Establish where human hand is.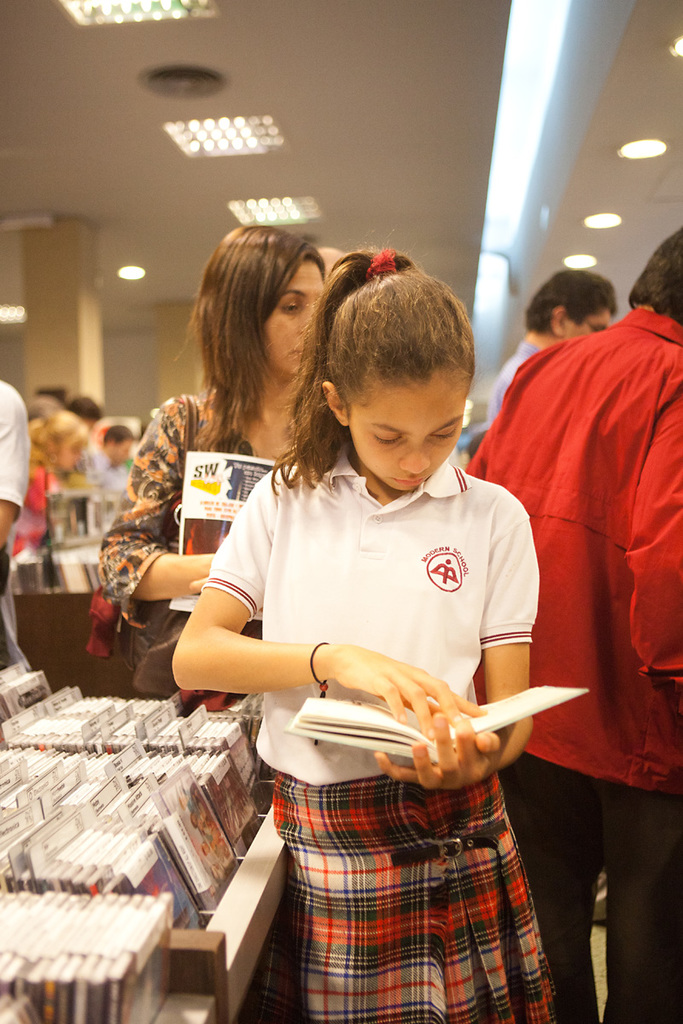
Established at left=374, top=708, right=508, bottom=794.
